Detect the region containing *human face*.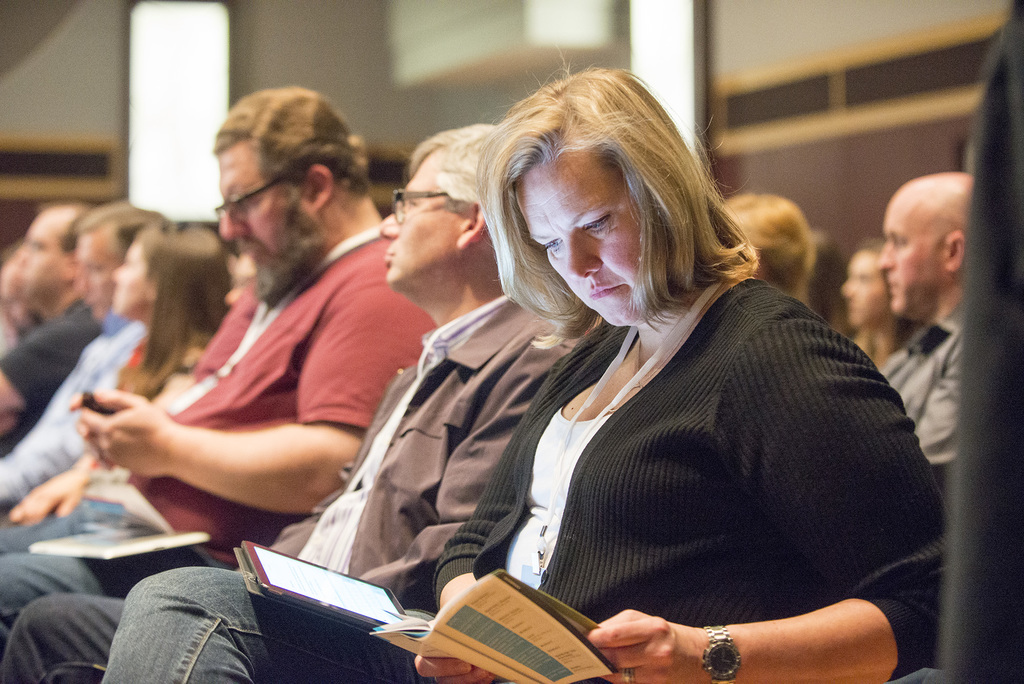
(left=77, top=228, right=120, bottom=318).
